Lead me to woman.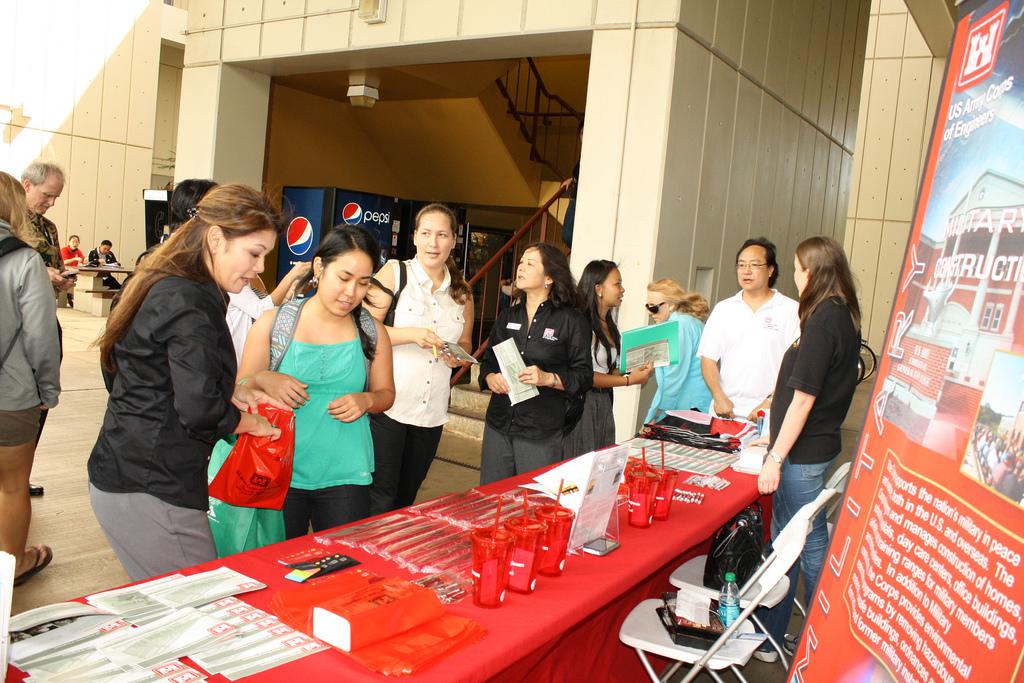
Lead to detection(0, 167, 57, 588).
